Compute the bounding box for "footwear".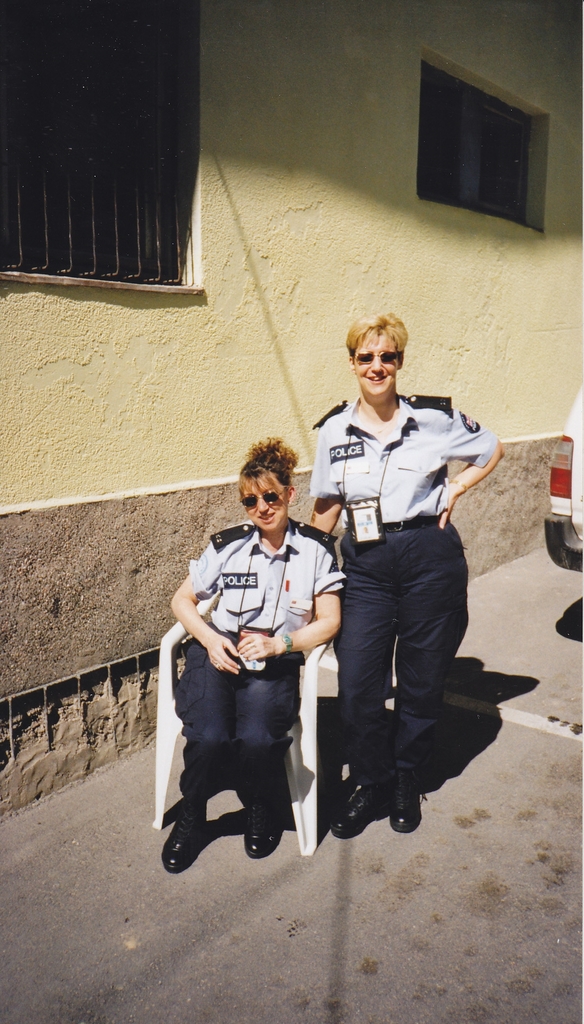
246, 803, 283, 854.
